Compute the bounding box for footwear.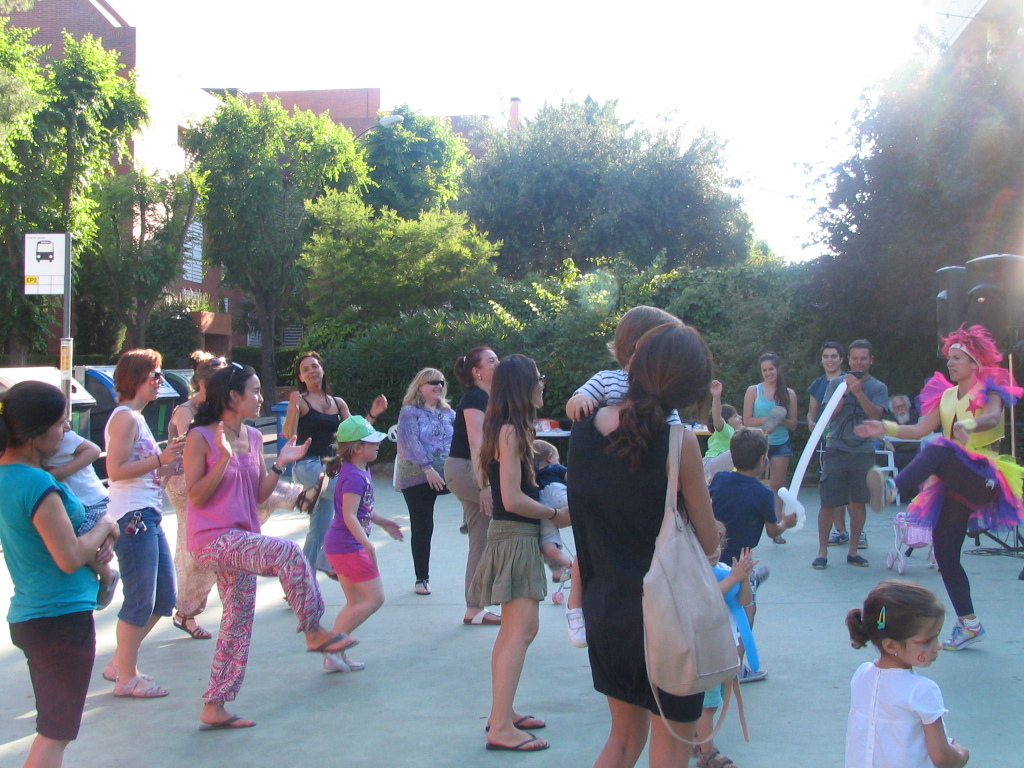
828,528,850,545.
